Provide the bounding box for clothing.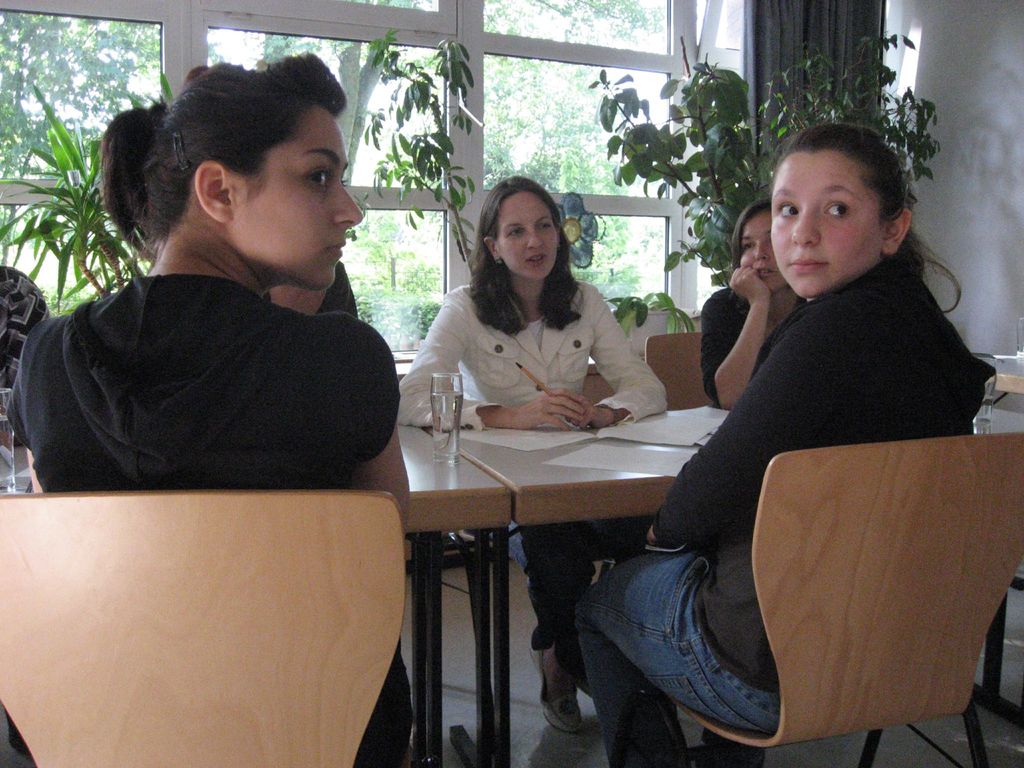
region(3, 275, 415, 767).
